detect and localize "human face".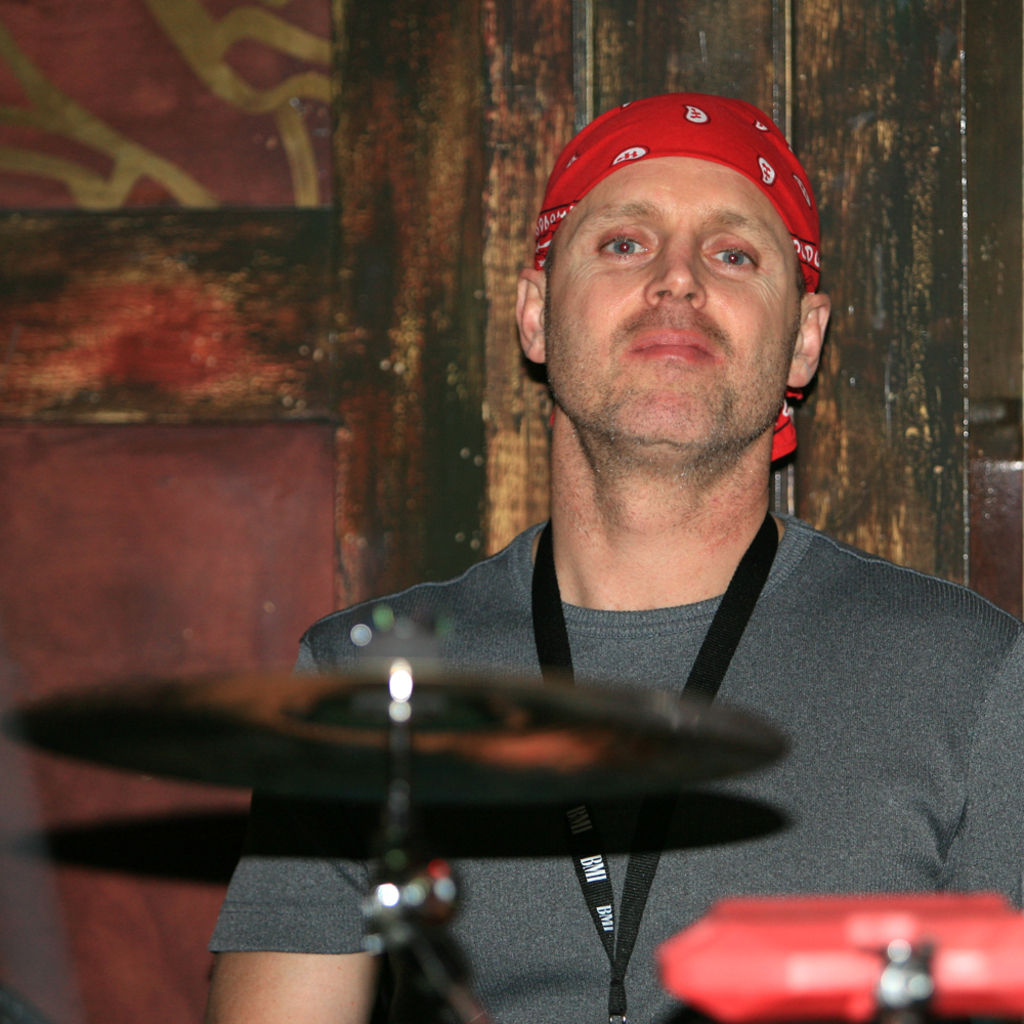
Localized at select_region(542, 157, 803, 447).
